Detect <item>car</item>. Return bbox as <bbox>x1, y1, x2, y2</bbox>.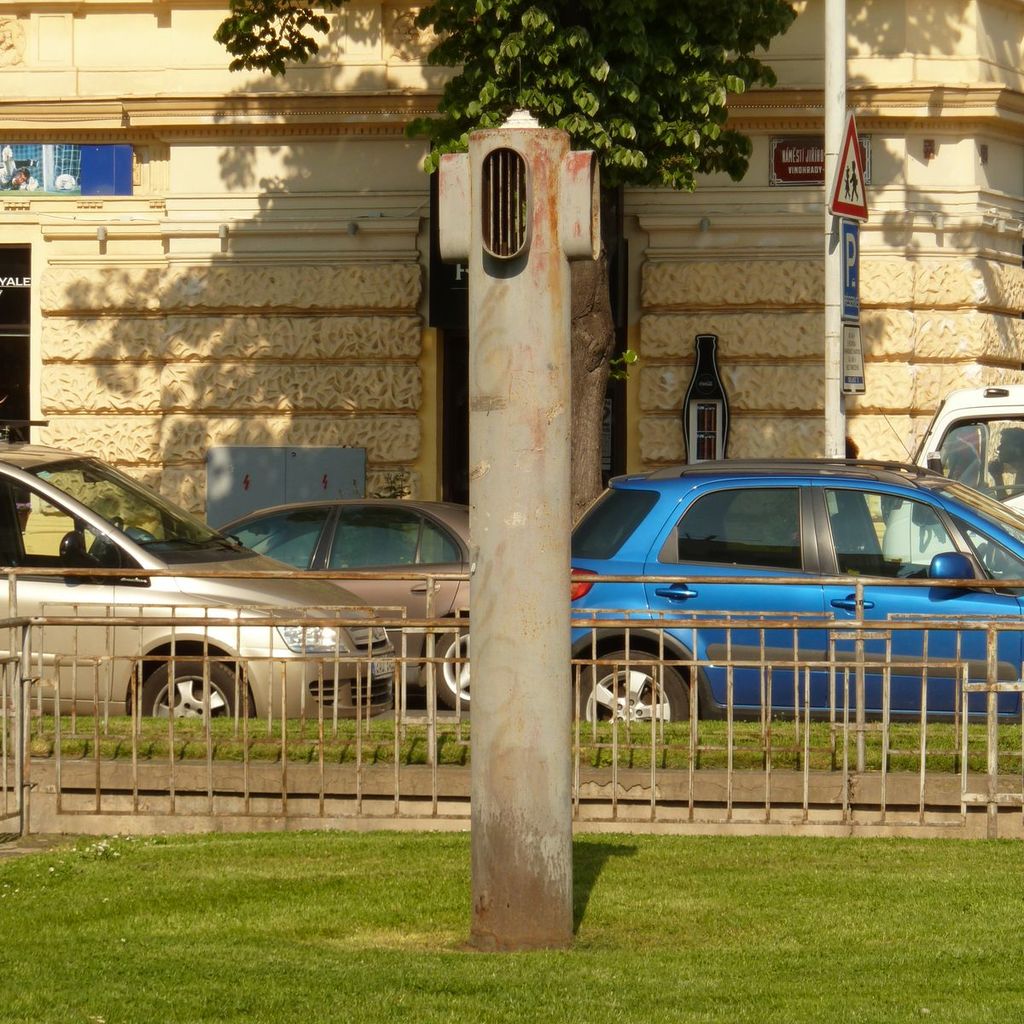
<bbox>883, 377, 1023, 567</bbox>.
